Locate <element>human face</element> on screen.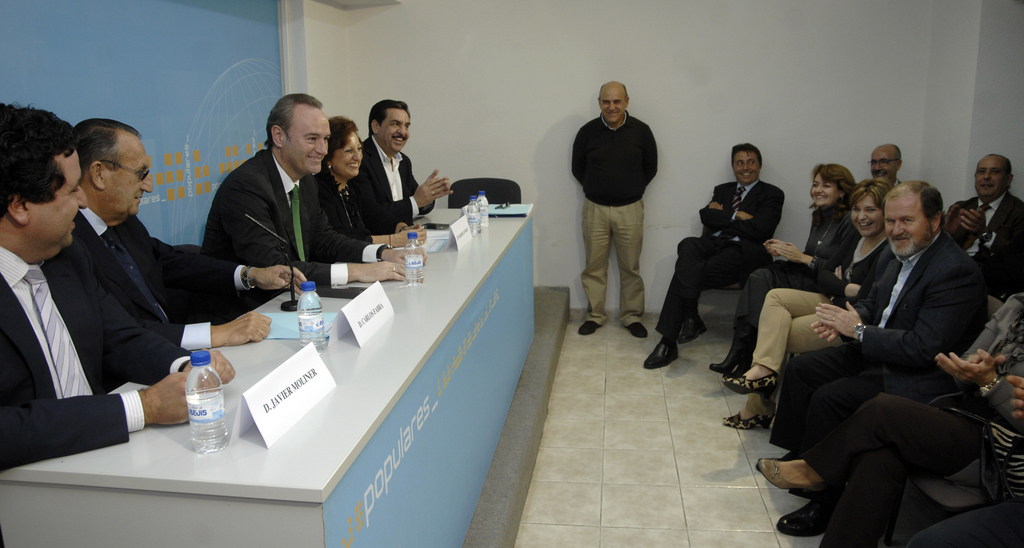
On screen at 871,153,897,182.
